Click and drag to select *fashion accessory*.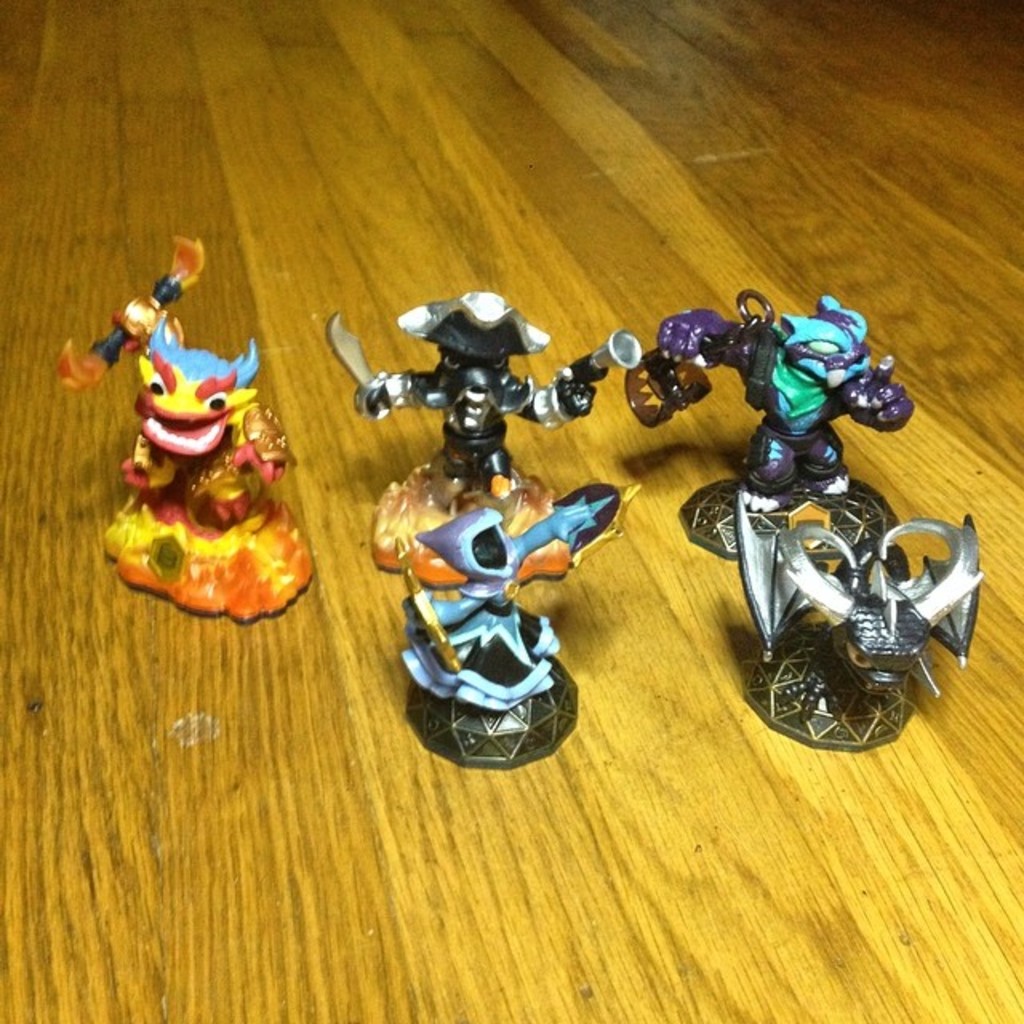
Selection: {"left": 488, "top": 603, "right": 514, "bottom": 616}.
